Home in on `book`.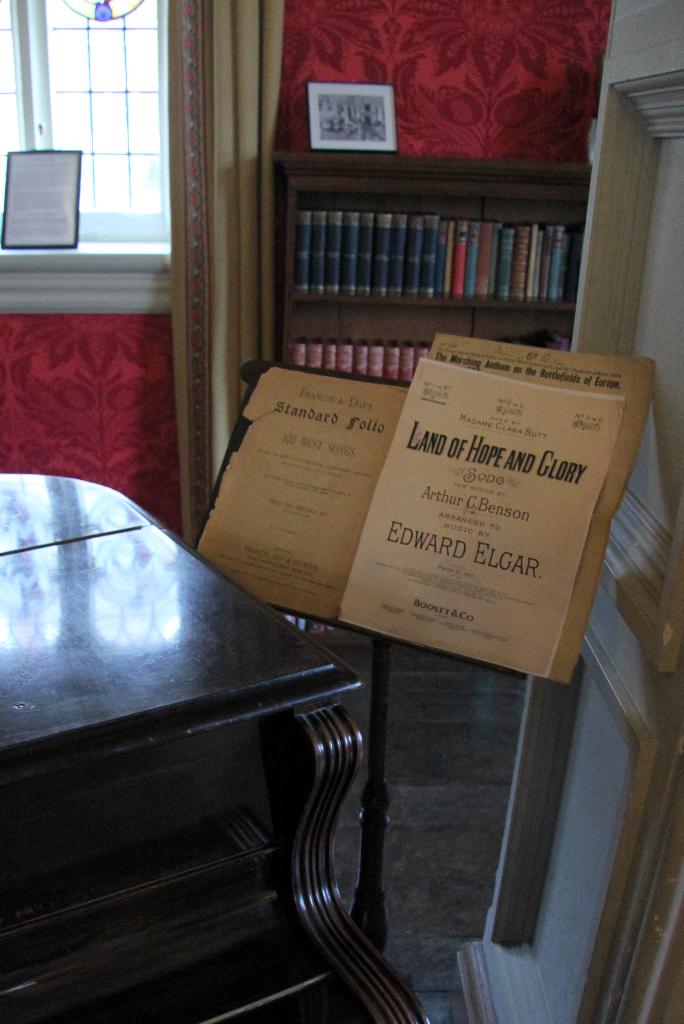
Homed in at (x1=192, y1=353, x2=659, y2=687).
